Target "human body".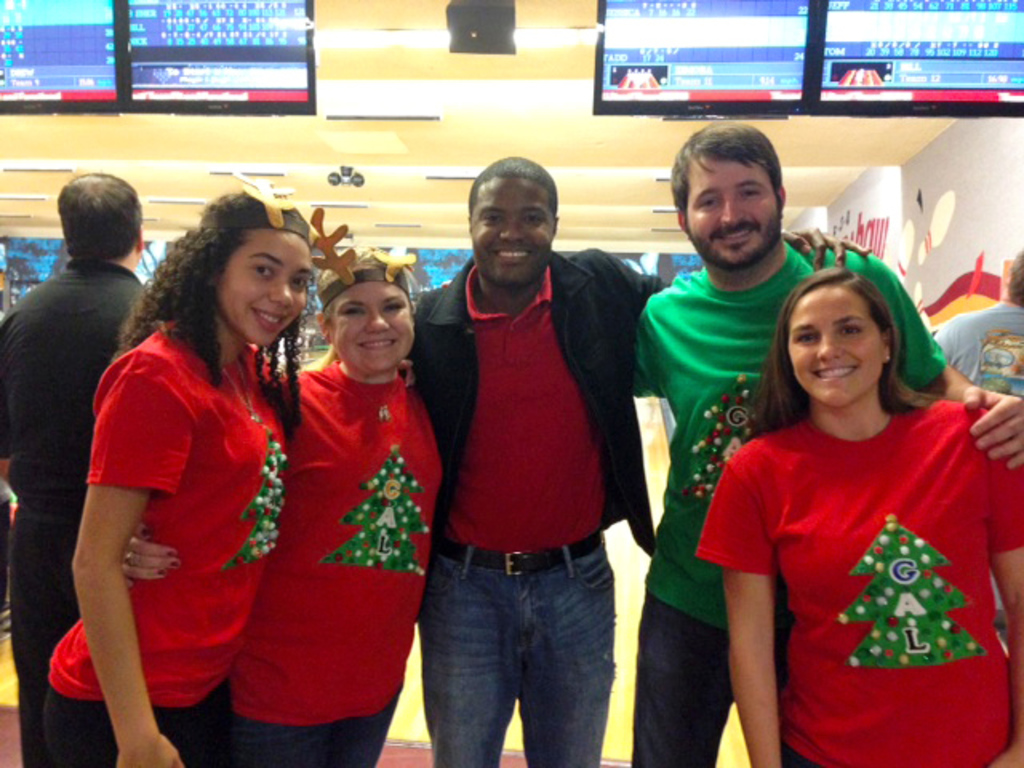
Target region: 637 117 1022 755.
